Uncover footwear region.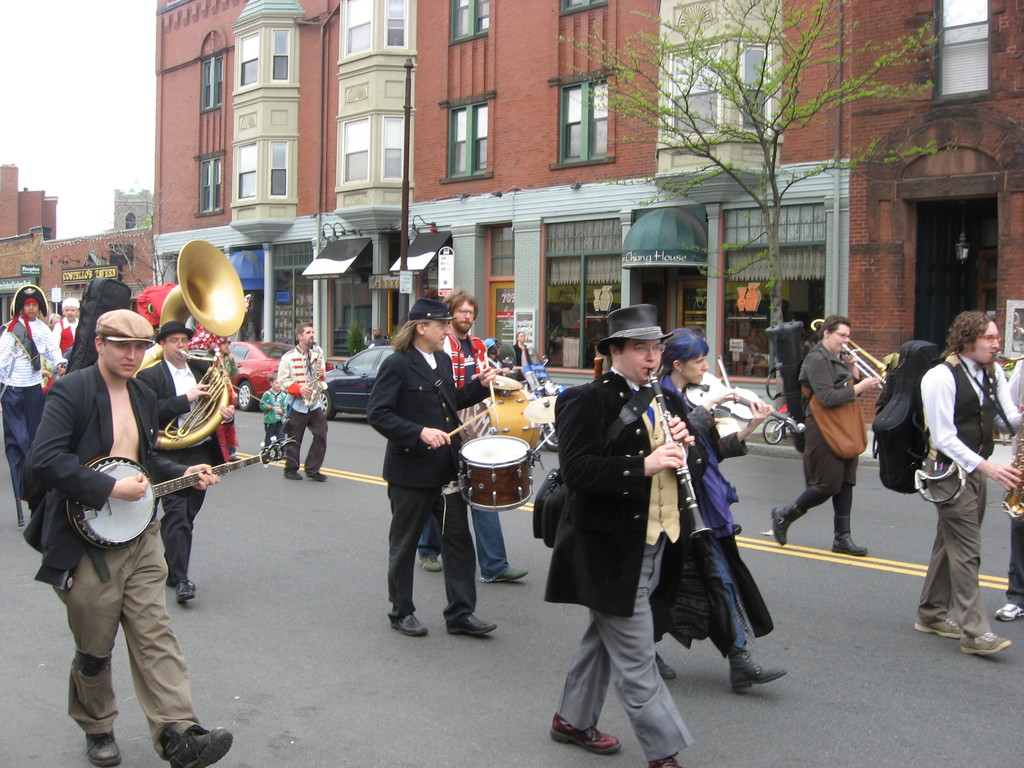
Uncovered: <bbox>284, 468, 302, 481</bbox>.
